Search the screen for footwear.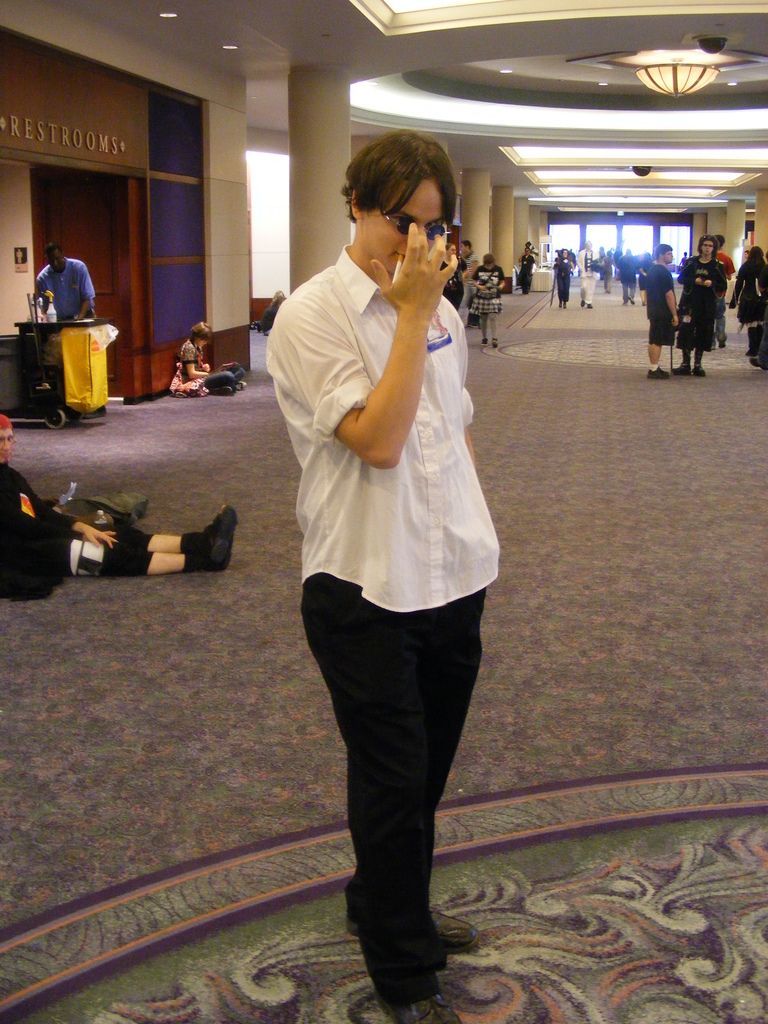
Found at select_region(716, 331, 724, 348).
